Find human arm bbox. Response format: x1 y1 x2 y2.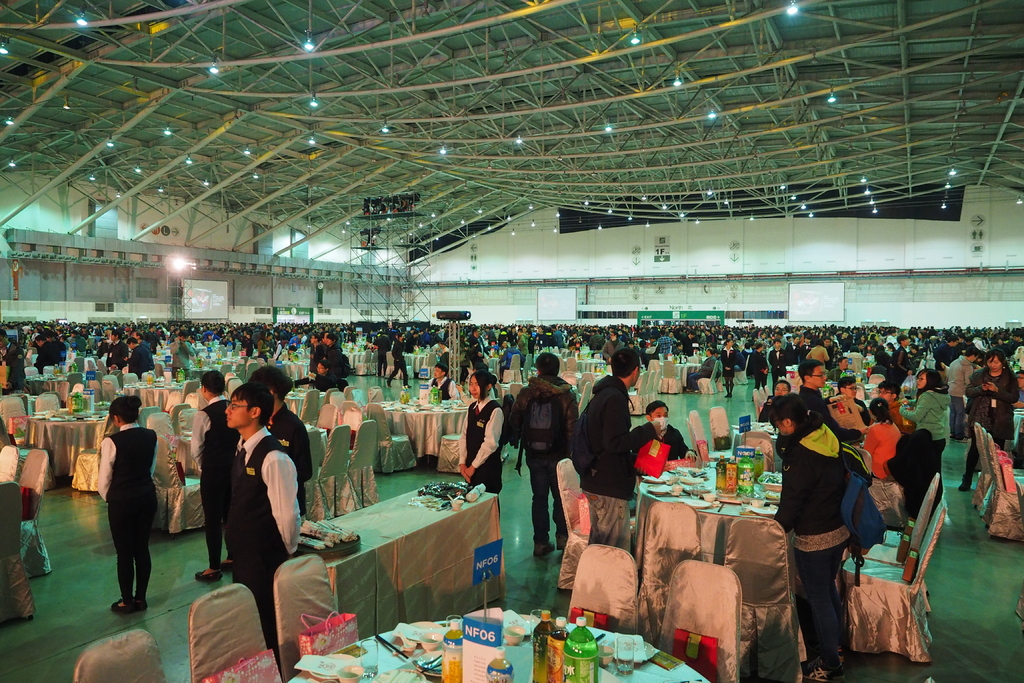
390 344 406 365.
